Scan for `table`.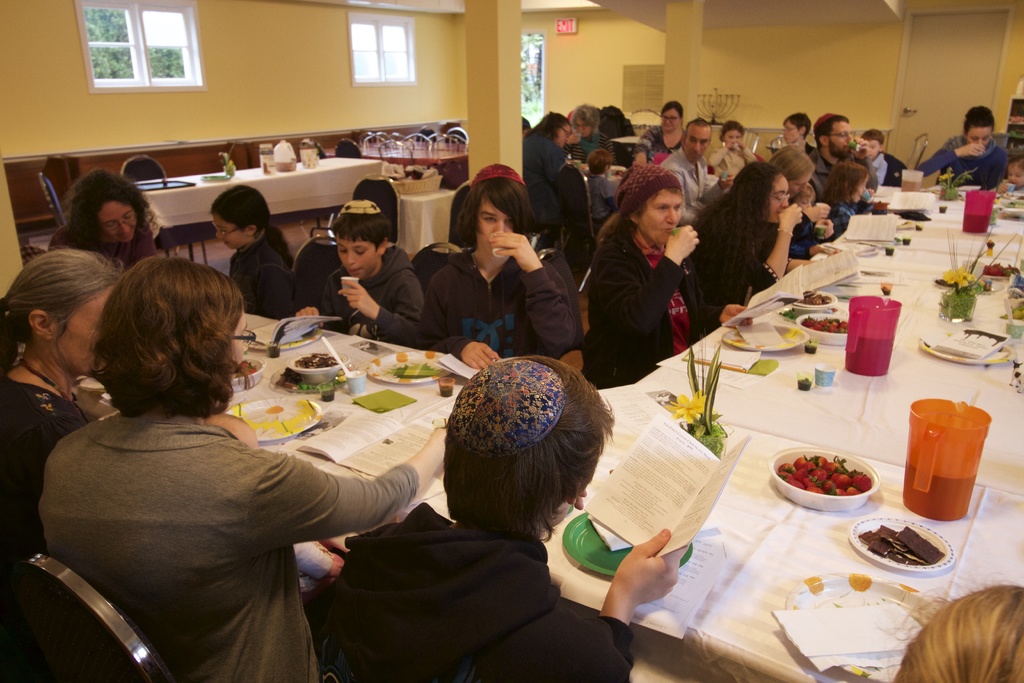
Scan result: [x1=490, y1=400, x2=1022, y2=671].
